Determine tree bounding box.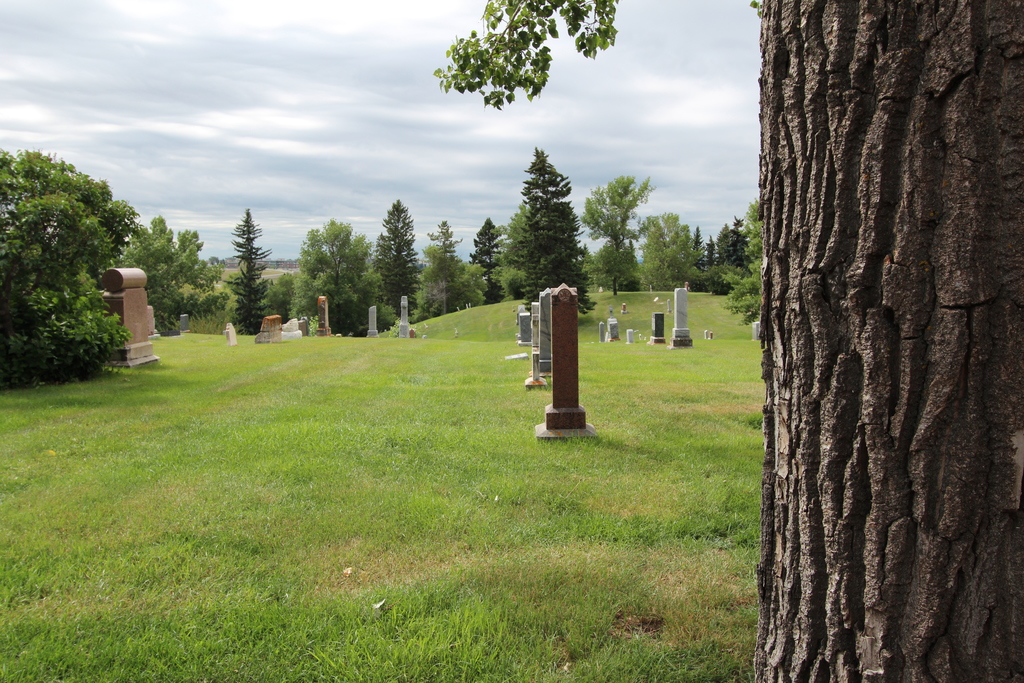
Determined: <bbox>499, 140, 594, 297</bbox>.
